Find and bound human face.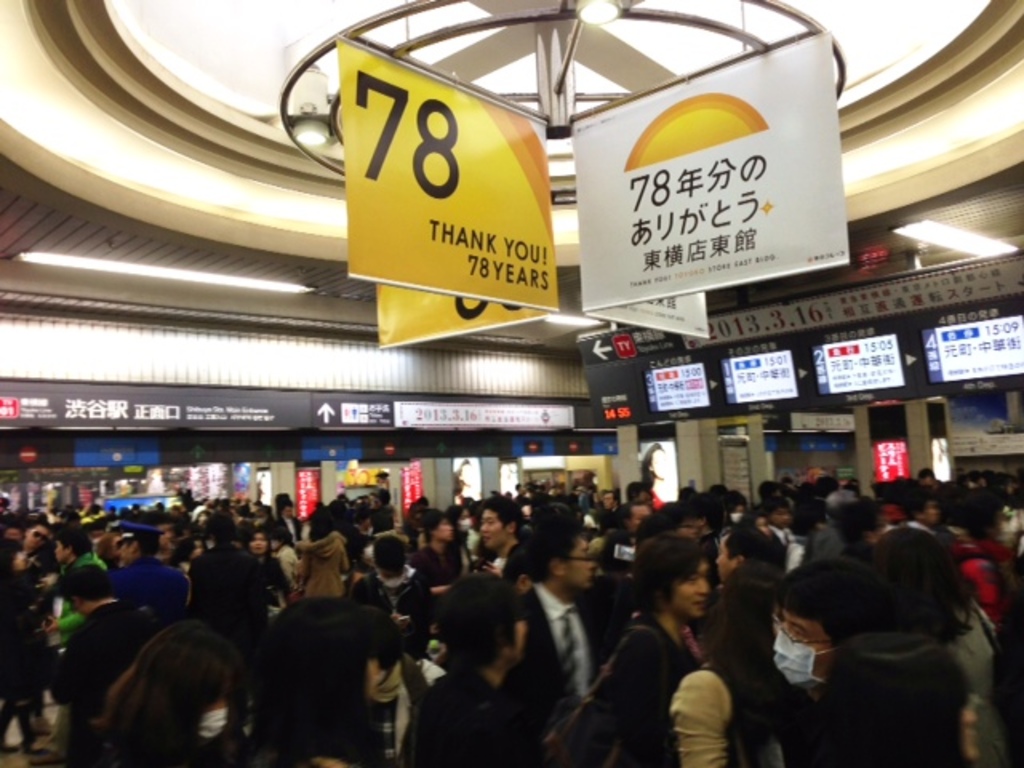
Bound: (x1=483, y1=507, x2=504, y2=555).
